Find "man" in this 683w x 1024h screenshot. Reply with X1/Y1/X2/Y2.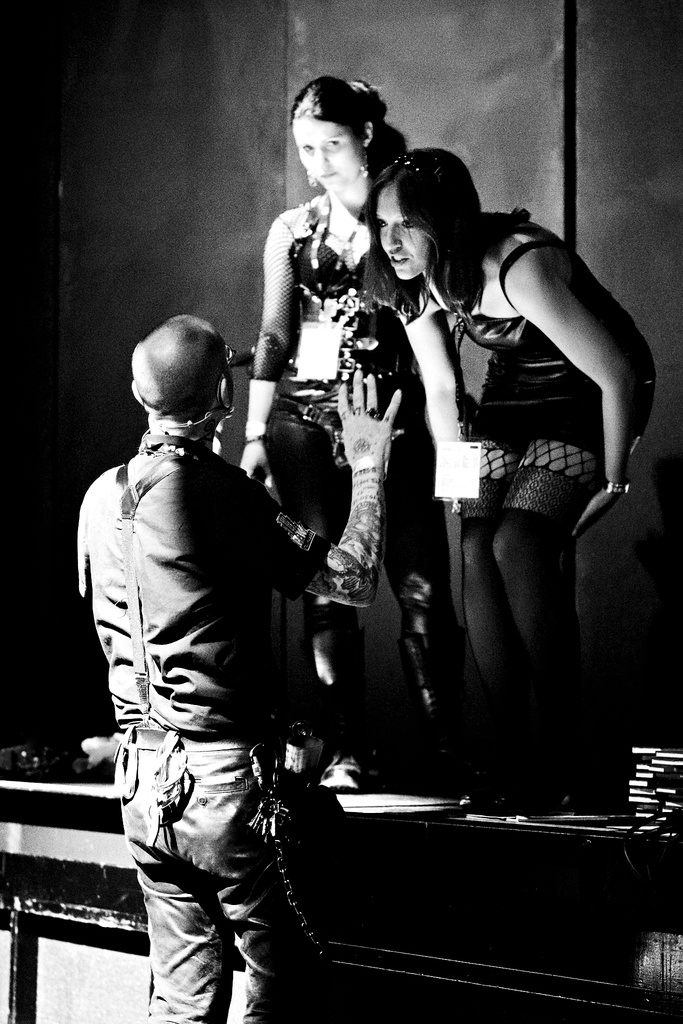
89/225/395/980.
